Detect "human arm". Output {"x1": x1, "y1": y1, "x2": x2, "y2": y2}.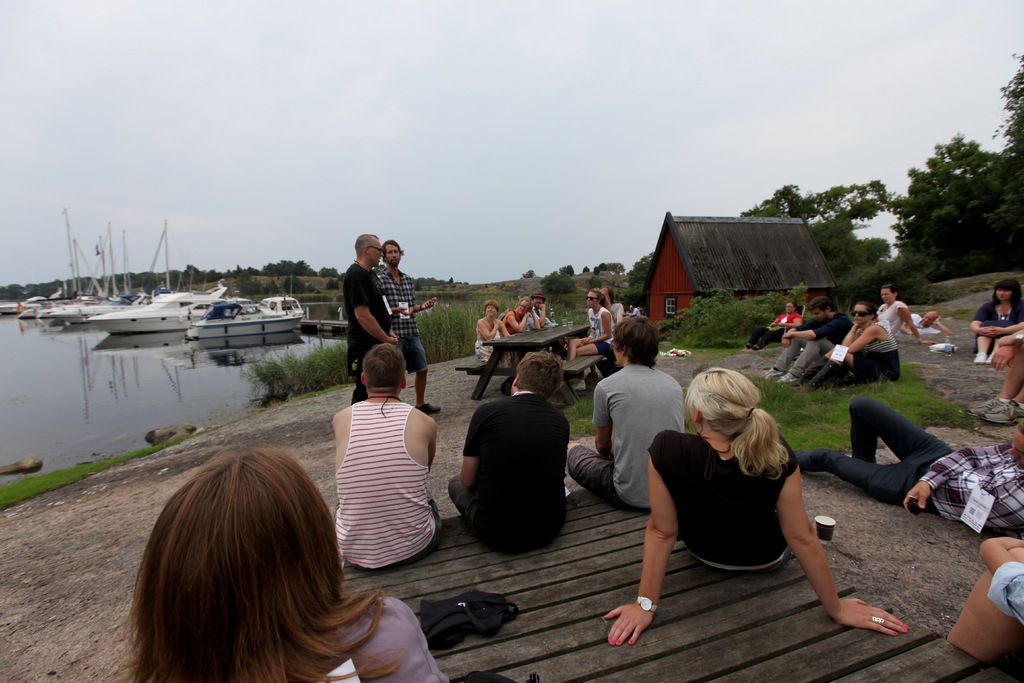
{"x1": 899, "y1": 441, "x2": 1007, "y2": 514}.
